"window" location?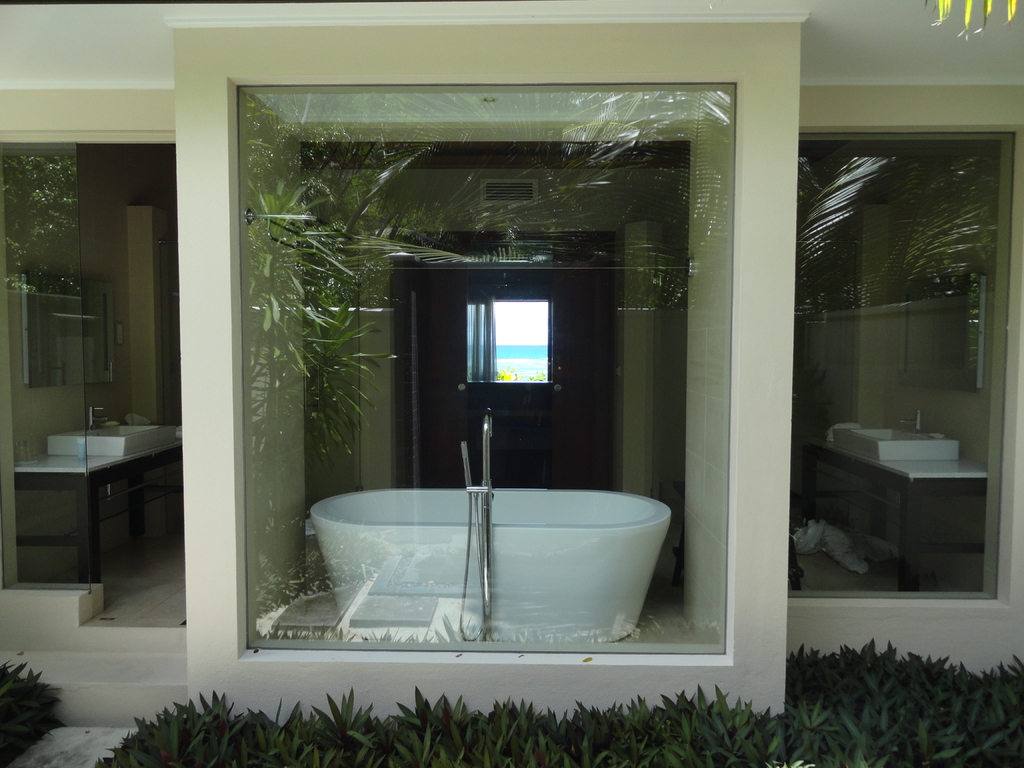
pyautogui.locateOnScreen(228, 76, 740, 660)
